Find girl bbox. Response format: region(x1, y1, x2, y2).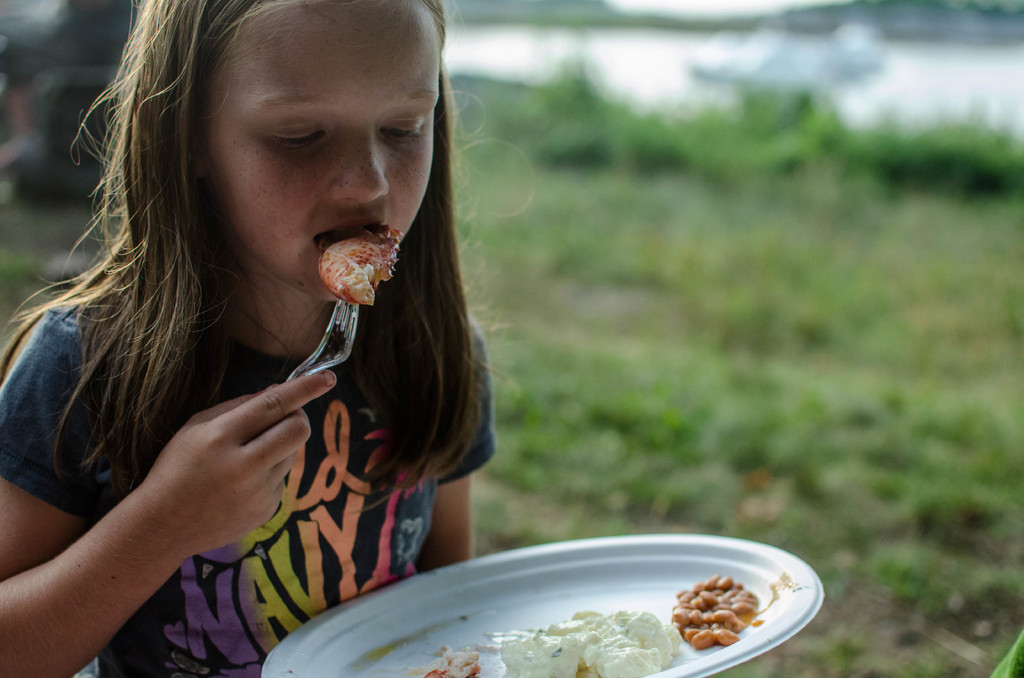
region(0, 0, 490, 677).
